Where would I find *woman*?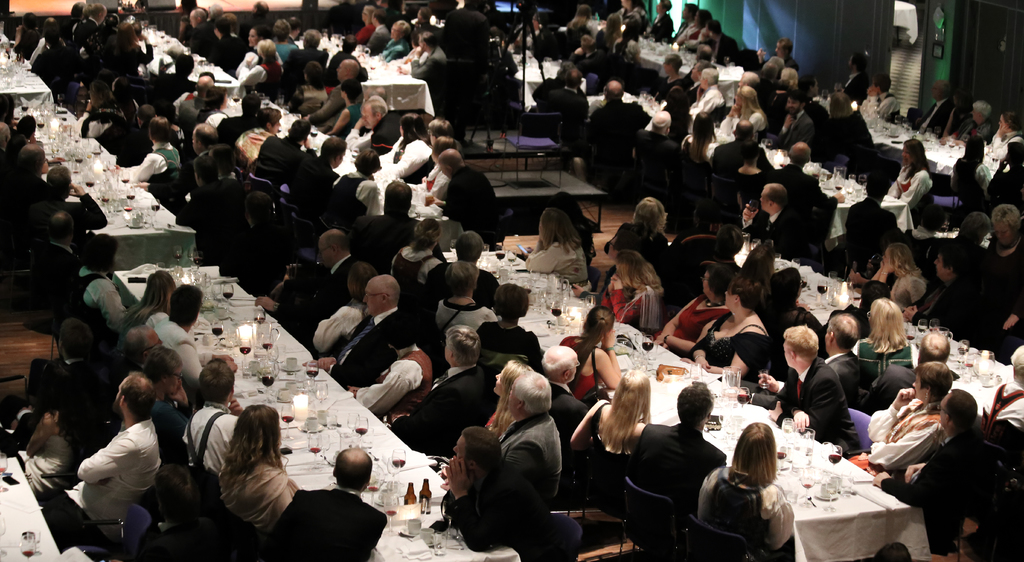
At x1=719 y1=84 x2=768 y2=139.
